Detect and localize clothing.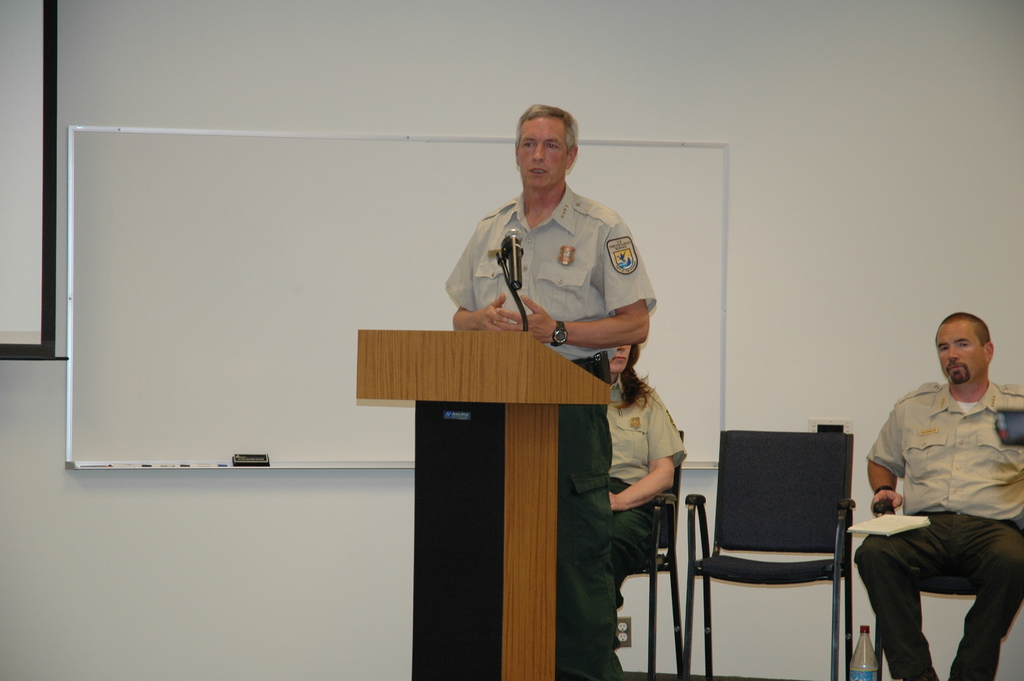
Localized at box=[864, 339, 1016, 664].
